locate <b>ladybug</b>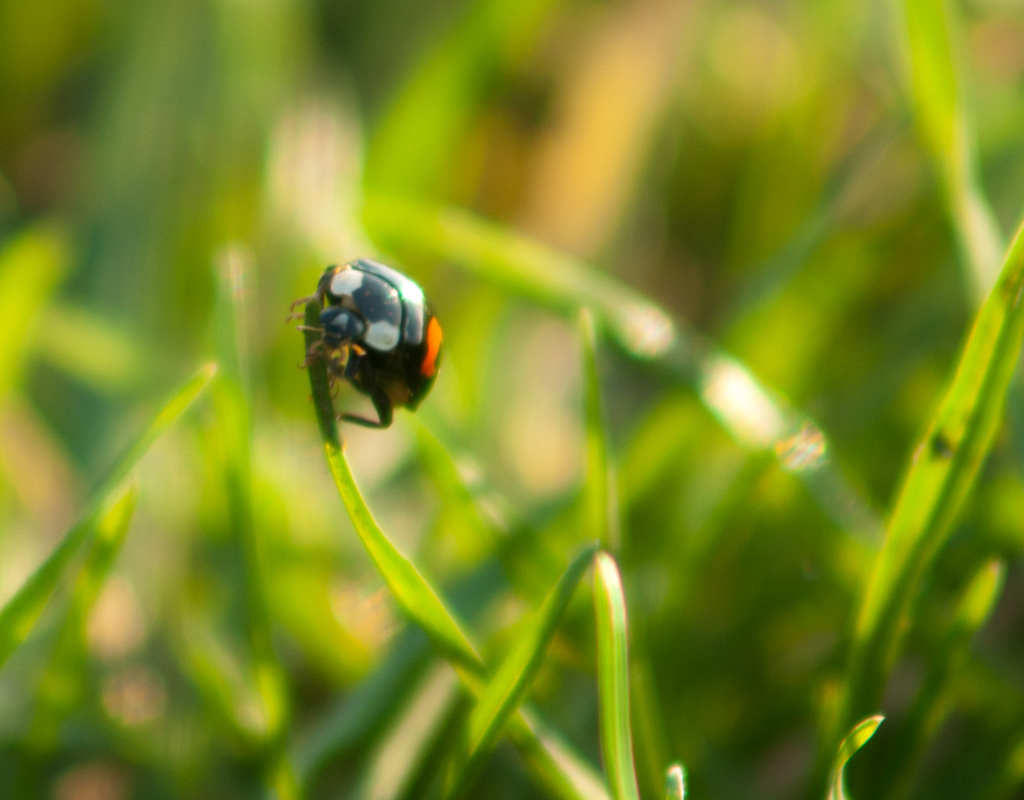
287/256/444/427
